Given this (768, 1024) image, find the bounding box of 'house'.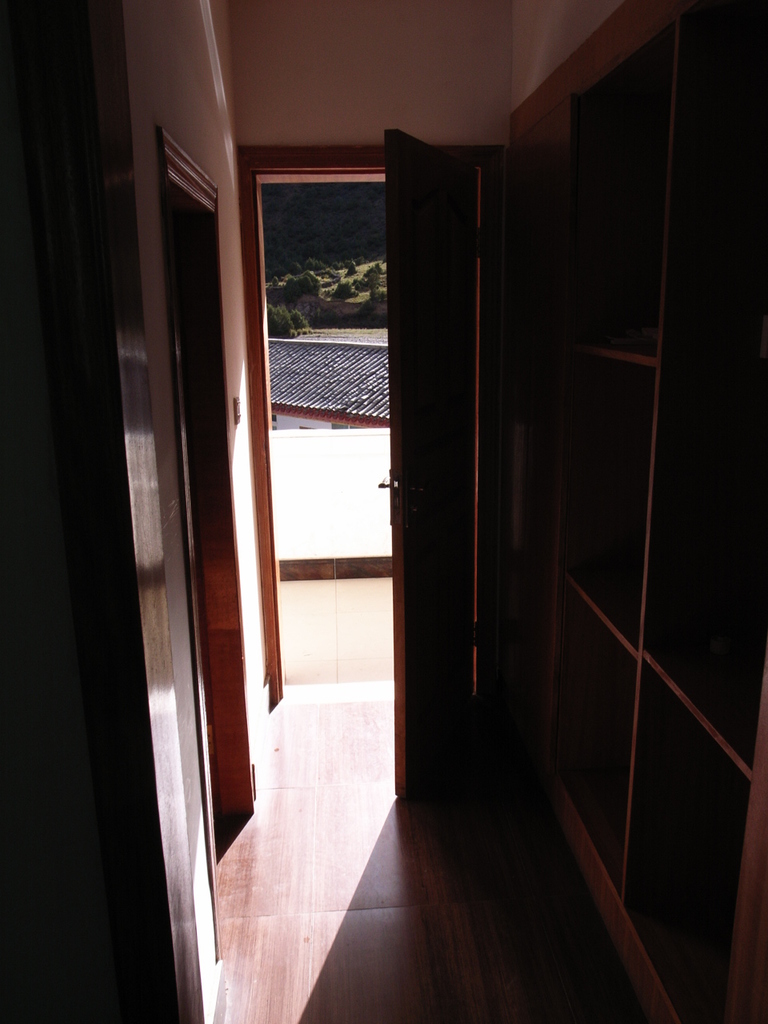
box=[0, 0, 767, 1012].
